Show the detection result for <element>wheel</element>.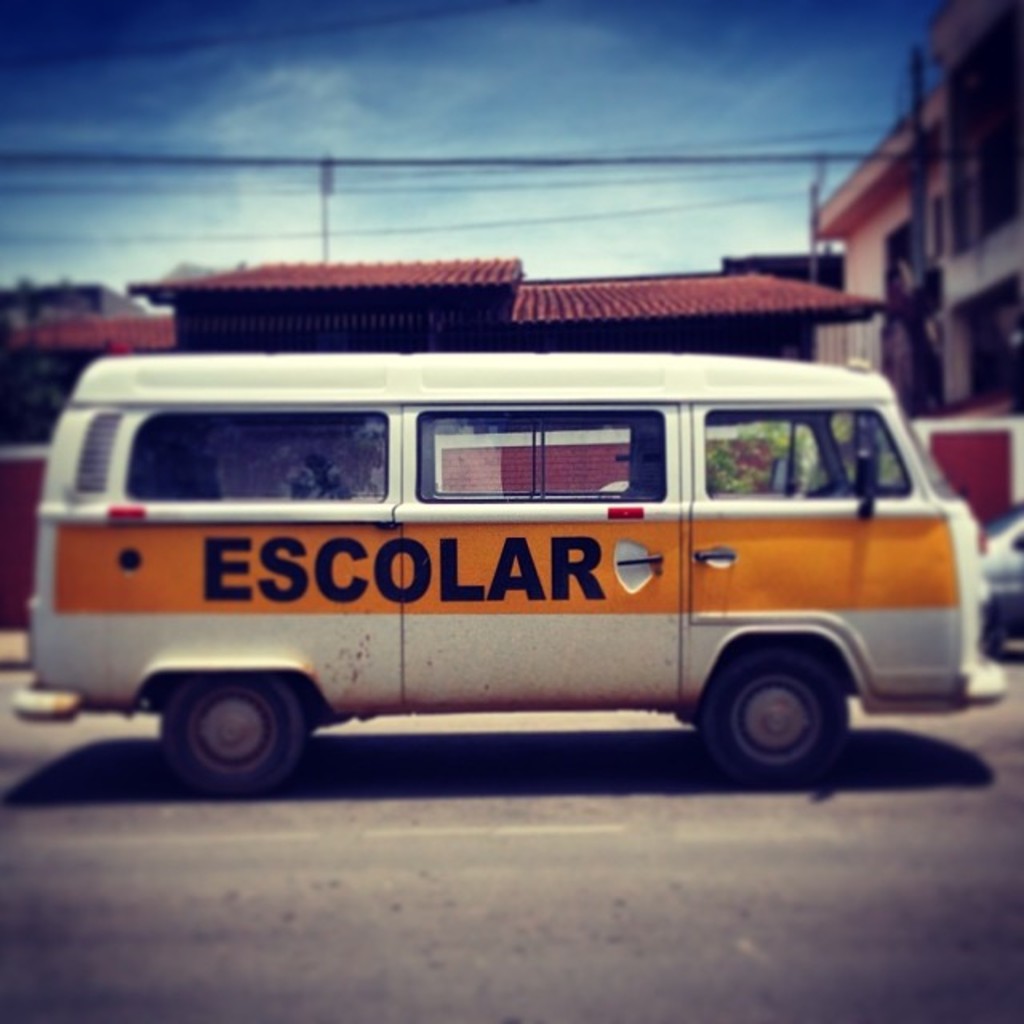
rect(155, 677, 298, 794).
